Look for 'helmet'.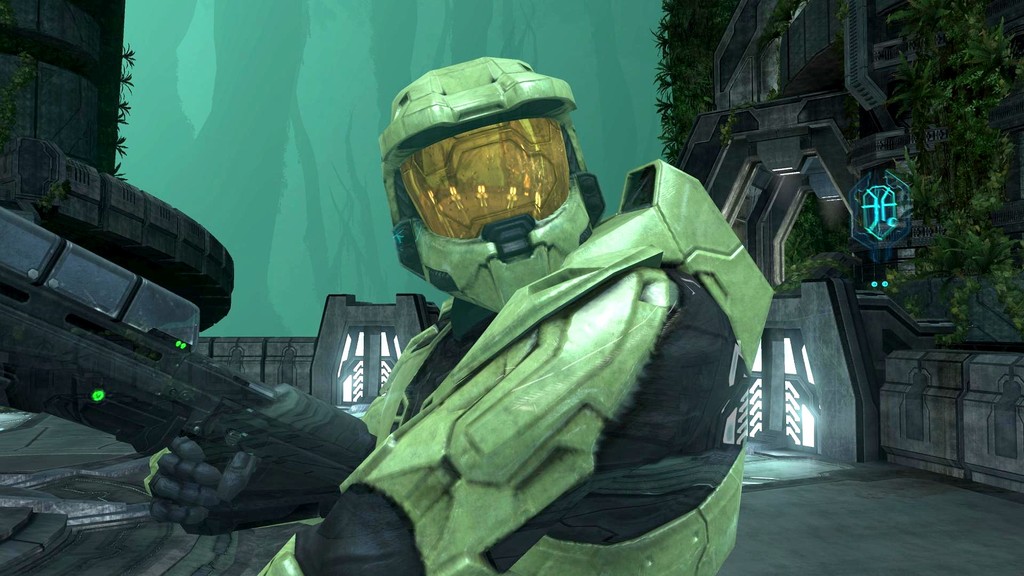
Found: crop(382, 61, 607, 316).
